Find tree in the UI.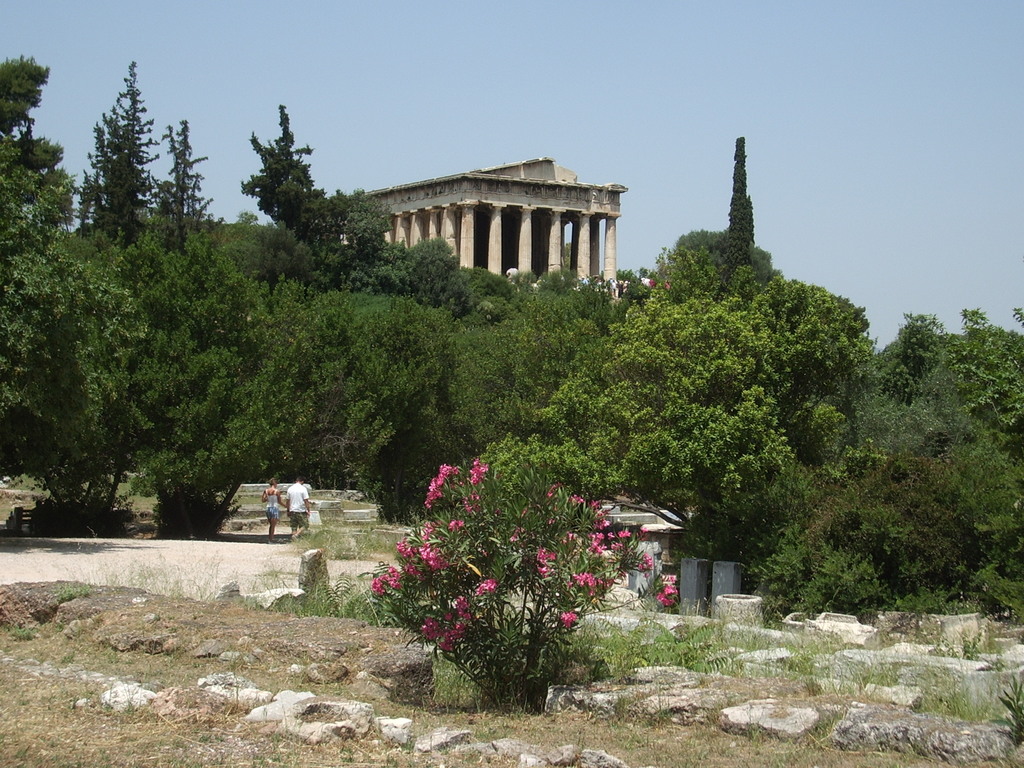
UI element at 0 246 152 534.
